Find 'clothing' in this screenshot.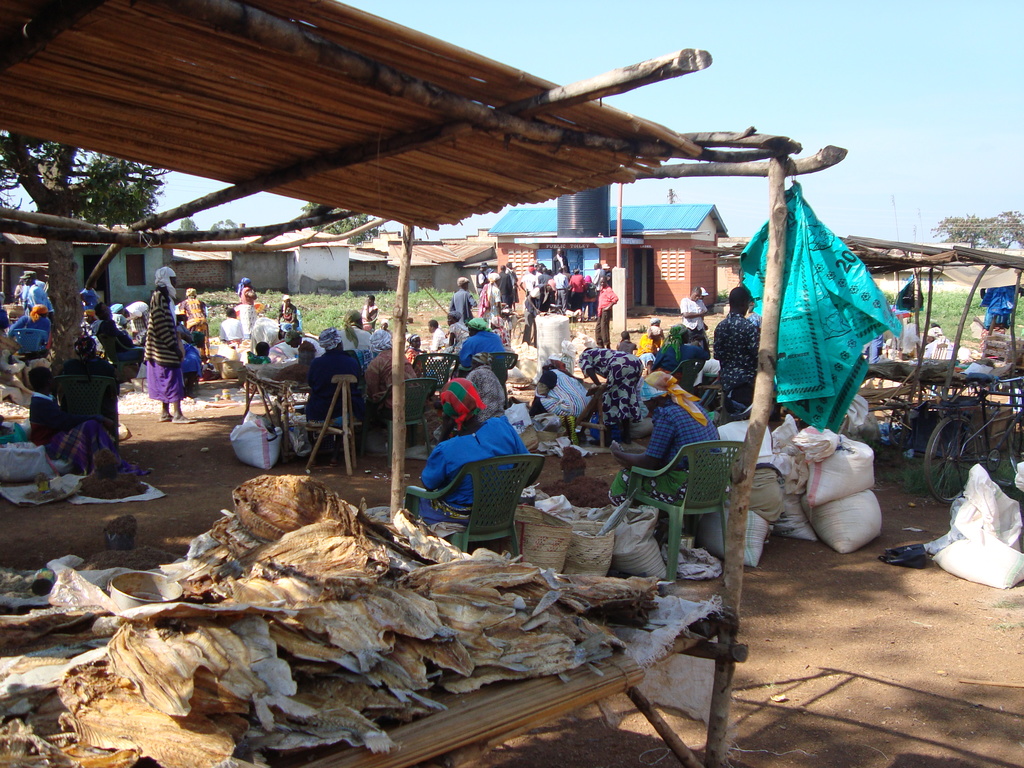
The bounding box for 'clothing' is detection(581, 347, 644, 424).
